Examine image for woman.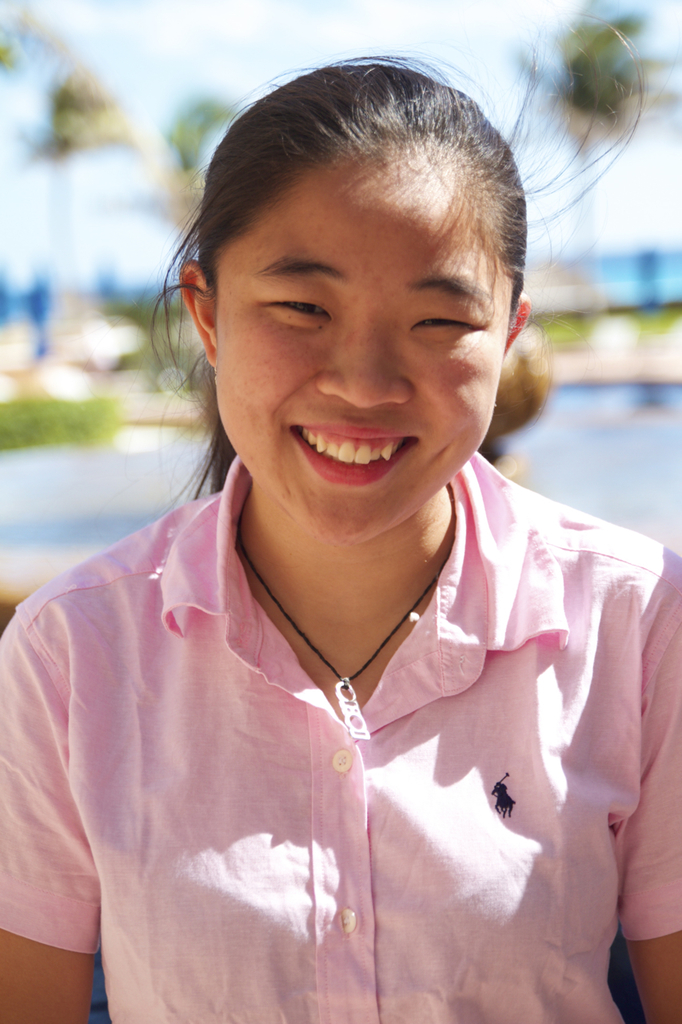
Examination result: region(0, 14, 681, 1023).
